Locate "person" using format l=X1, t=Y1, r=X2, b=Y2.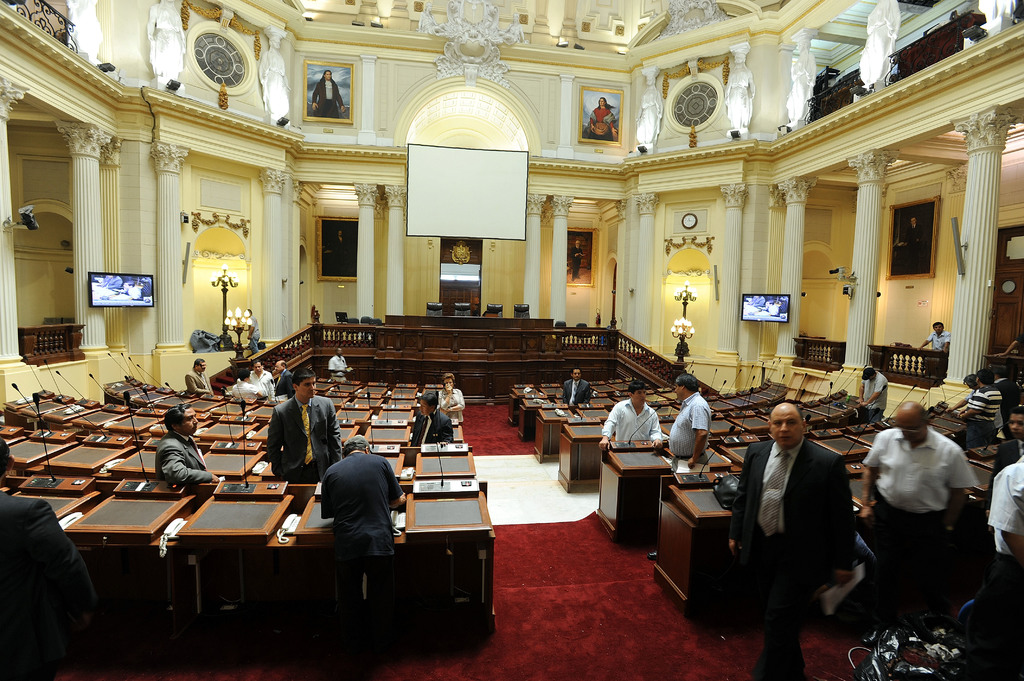
l=559, t=367, r=591, b=409.
